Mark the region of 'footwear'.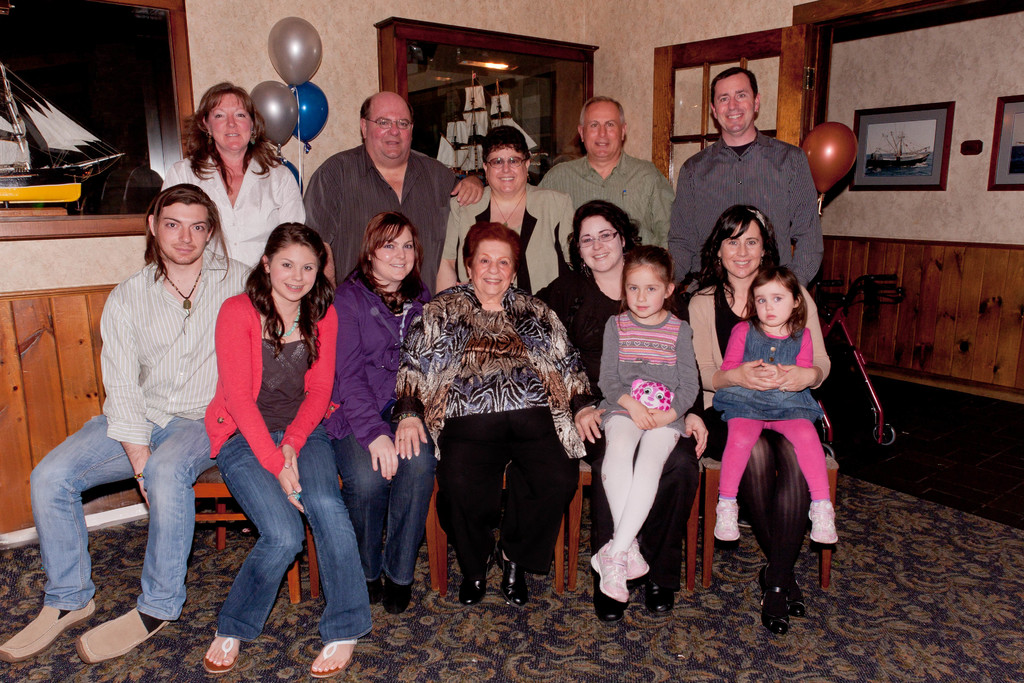
Region: [784, 575, 804, 614].
